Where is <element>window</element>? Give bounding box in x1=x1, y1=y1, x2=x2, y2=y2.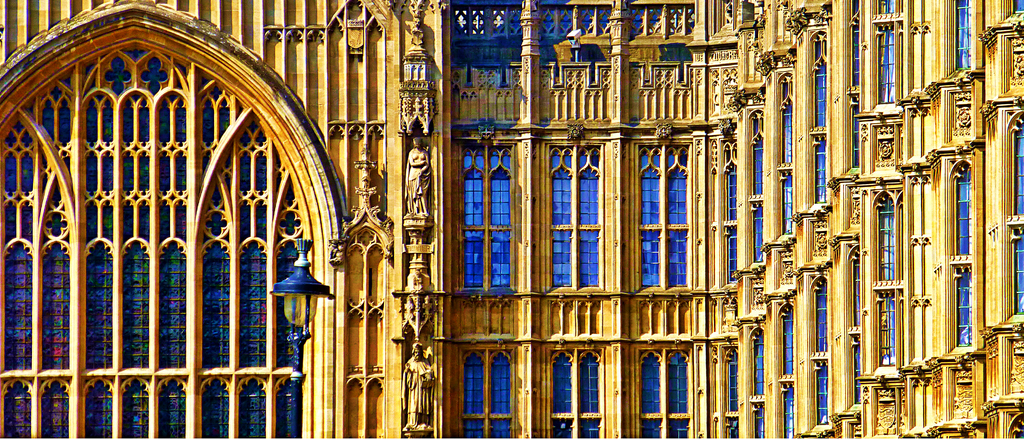
x1=526, y1=0, x2=614, y2=129.
